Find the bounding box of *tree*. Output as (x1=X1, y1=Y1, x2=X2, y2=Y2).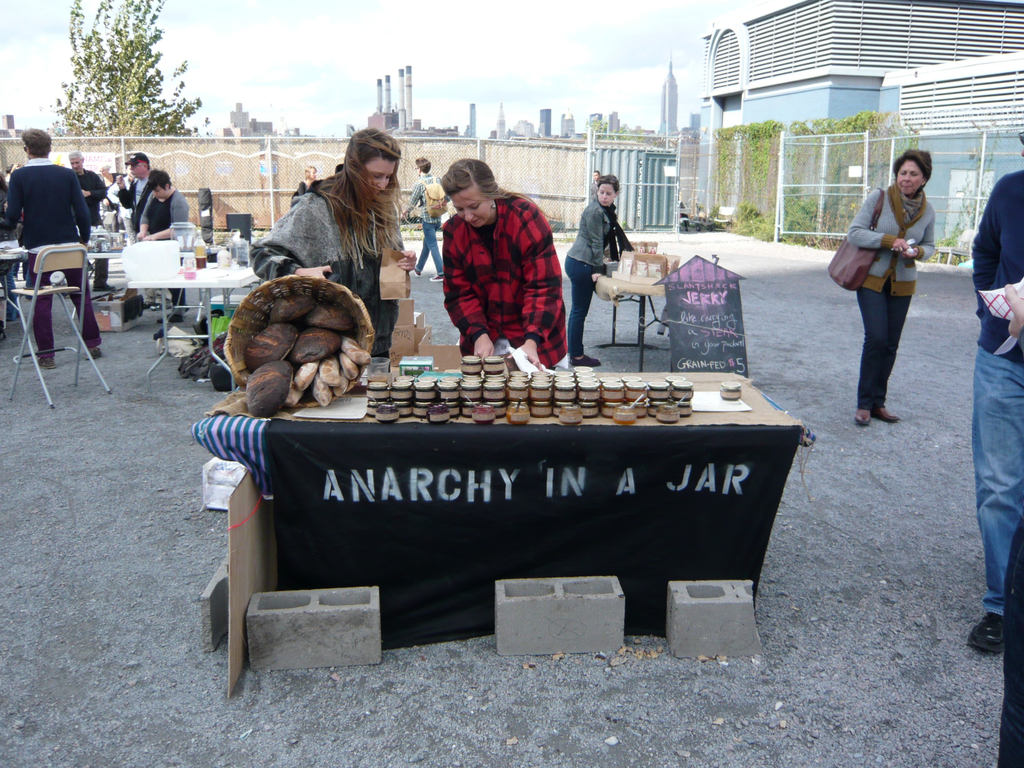
(x1=48, y1=19, x2=217, y2=136).
